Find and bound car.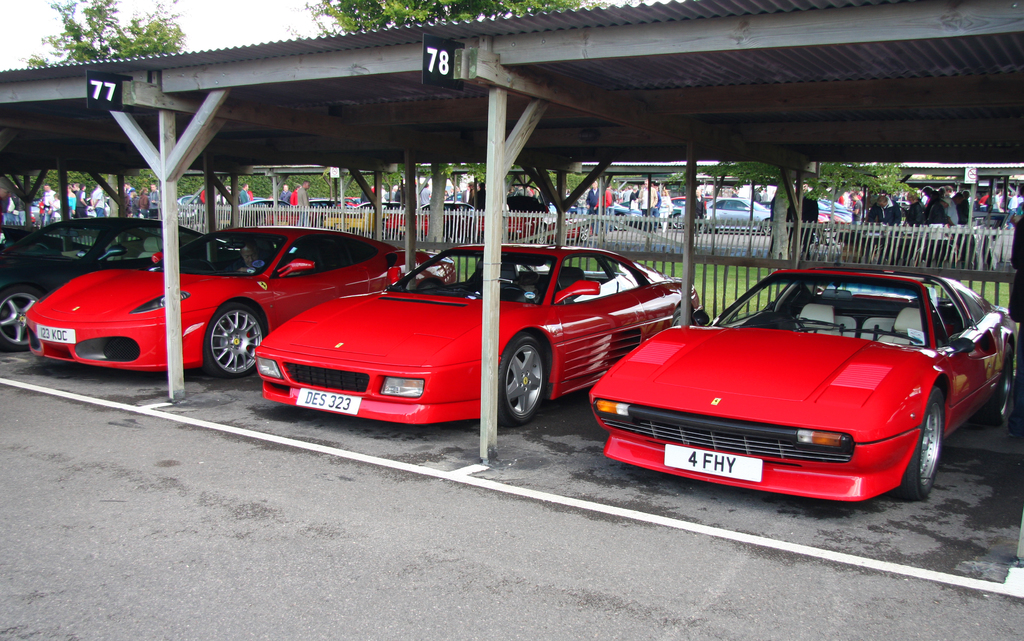
Bound: {"x1": 0, "y1": 213, "x2": 225, "y2": 352}.
